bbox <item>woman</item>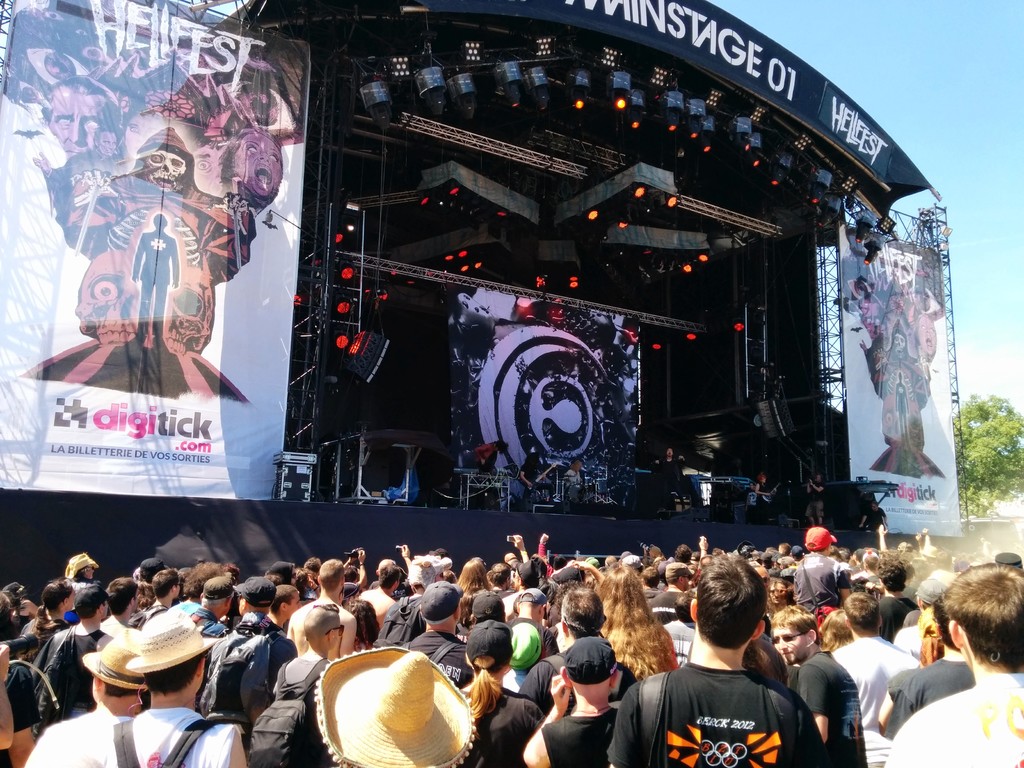
pyautogui.locateOnScreen(17, 580, 77, 665)
